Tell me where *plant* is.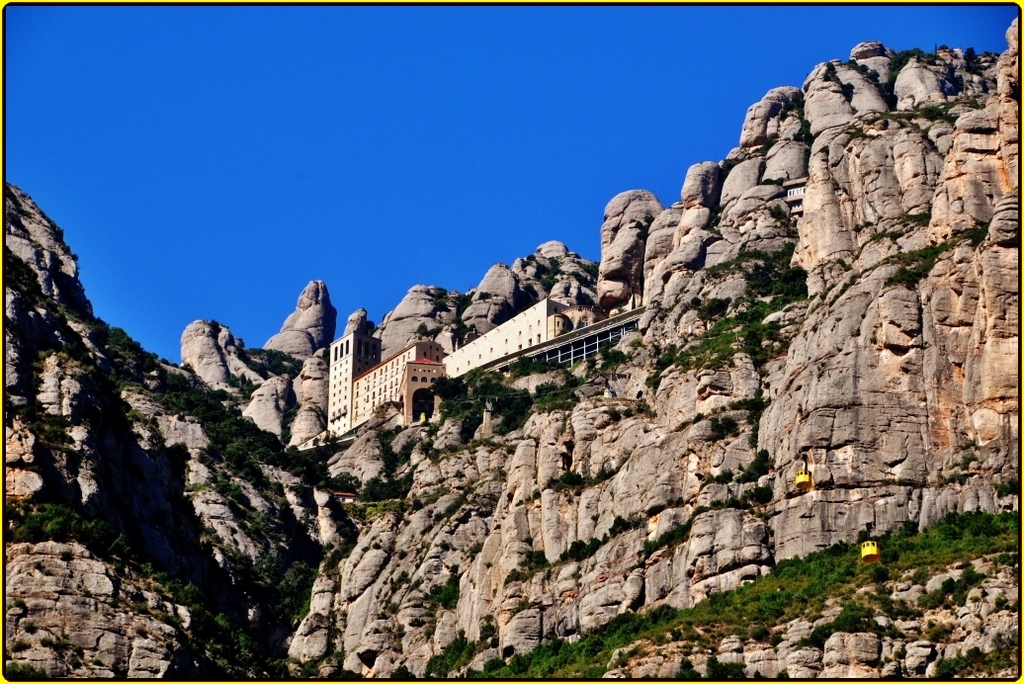
*plant* is at (left=409, top=615, right=424, bottom=627).
